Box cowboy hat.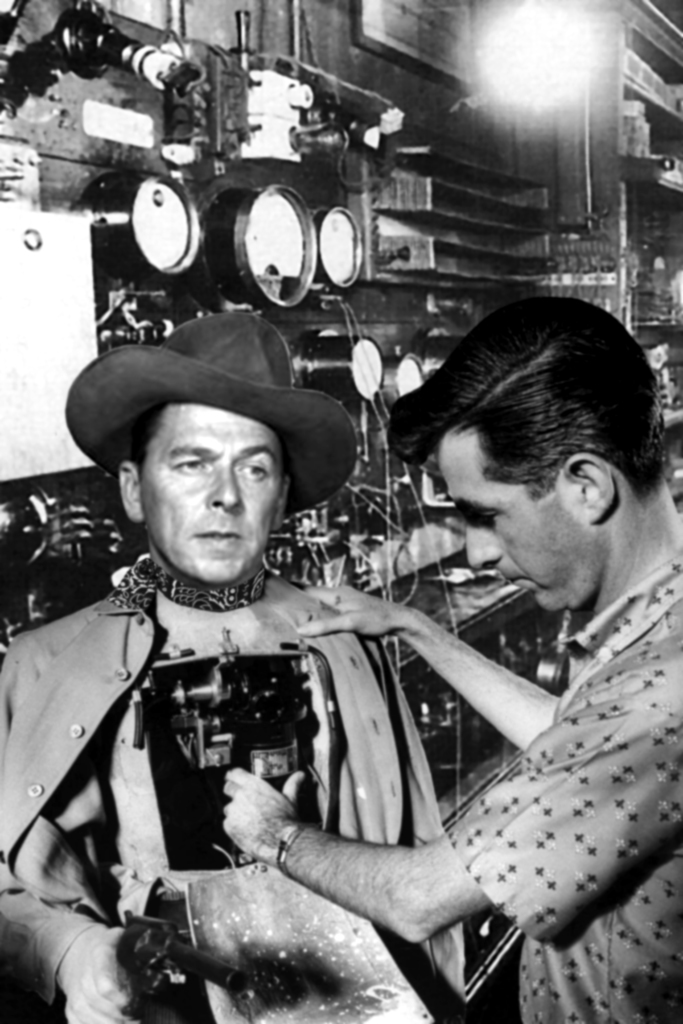
box(65, 319, 363, 513).
